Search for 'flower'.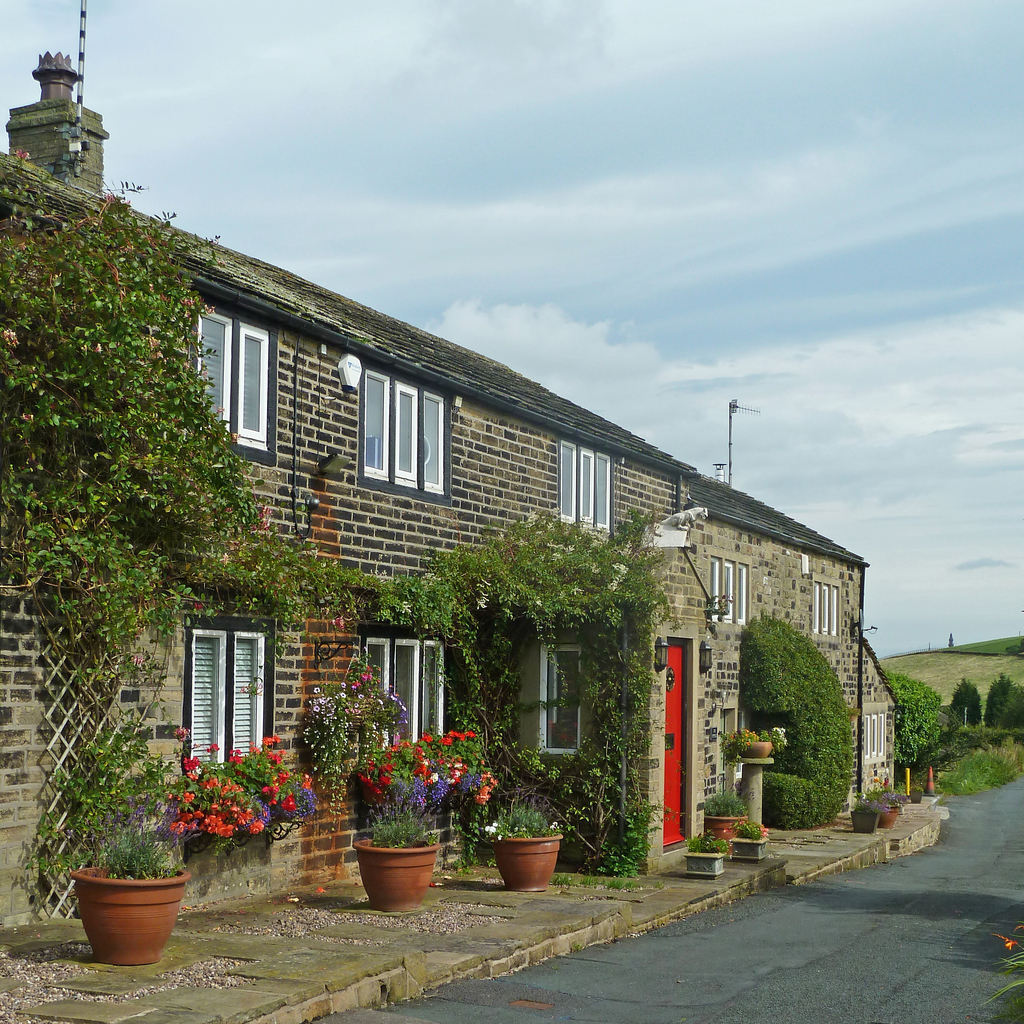
Found at rect(205, 742, 221, 755).
